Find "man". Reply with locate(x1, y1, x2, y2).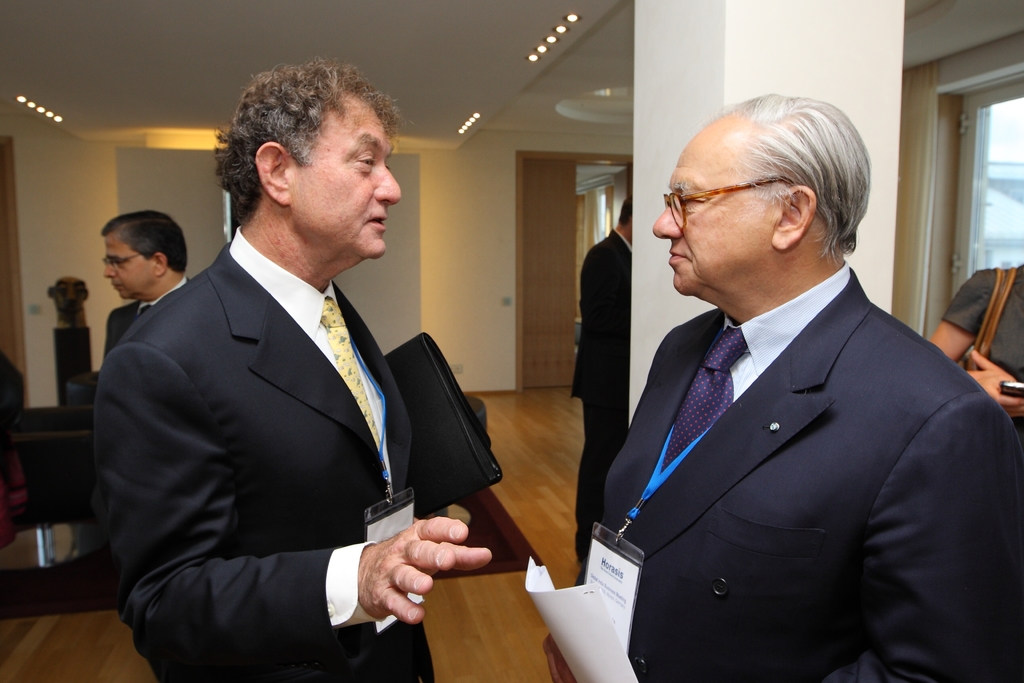
locate(96, 78, 499, 666).
